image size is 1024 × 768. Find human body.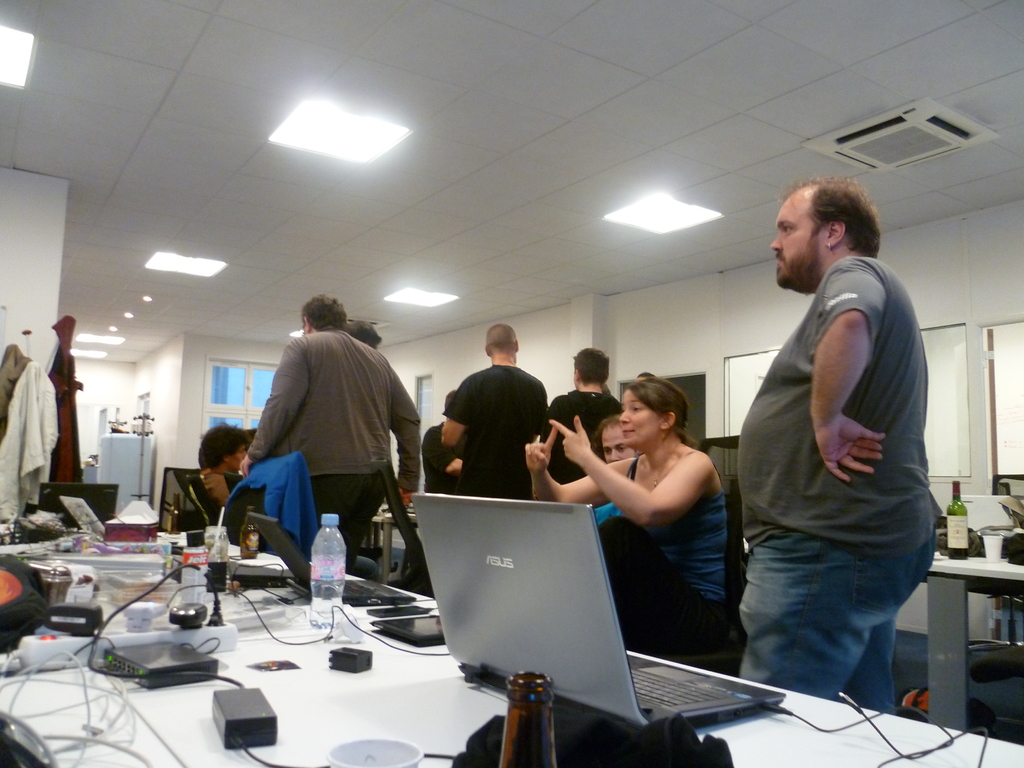
left=200, top=468, right=229, bottom=506.
